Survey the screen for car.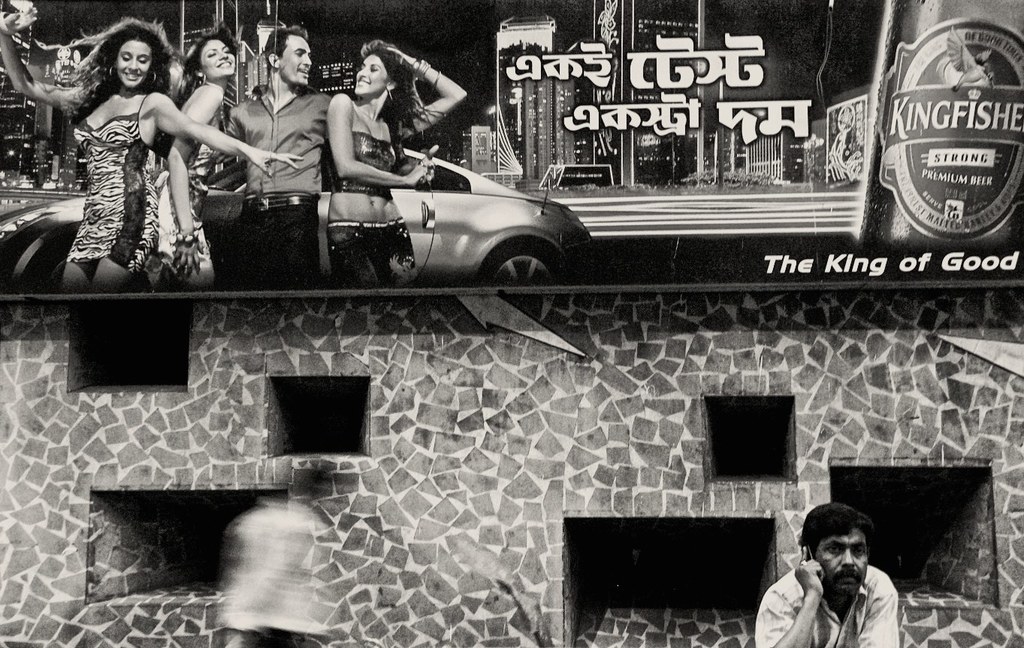
Survey found: bbox=[0, 138, 594, 286].
